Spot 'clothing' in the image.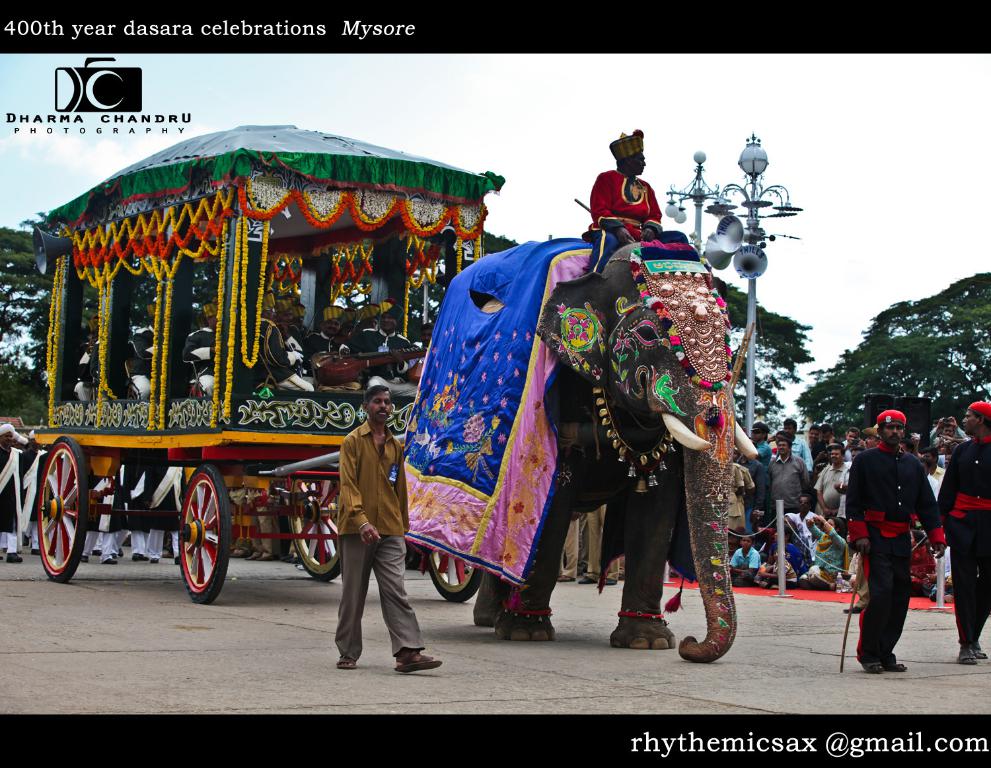
'clothing' found at l=726, t=542, r=760, b=592.
